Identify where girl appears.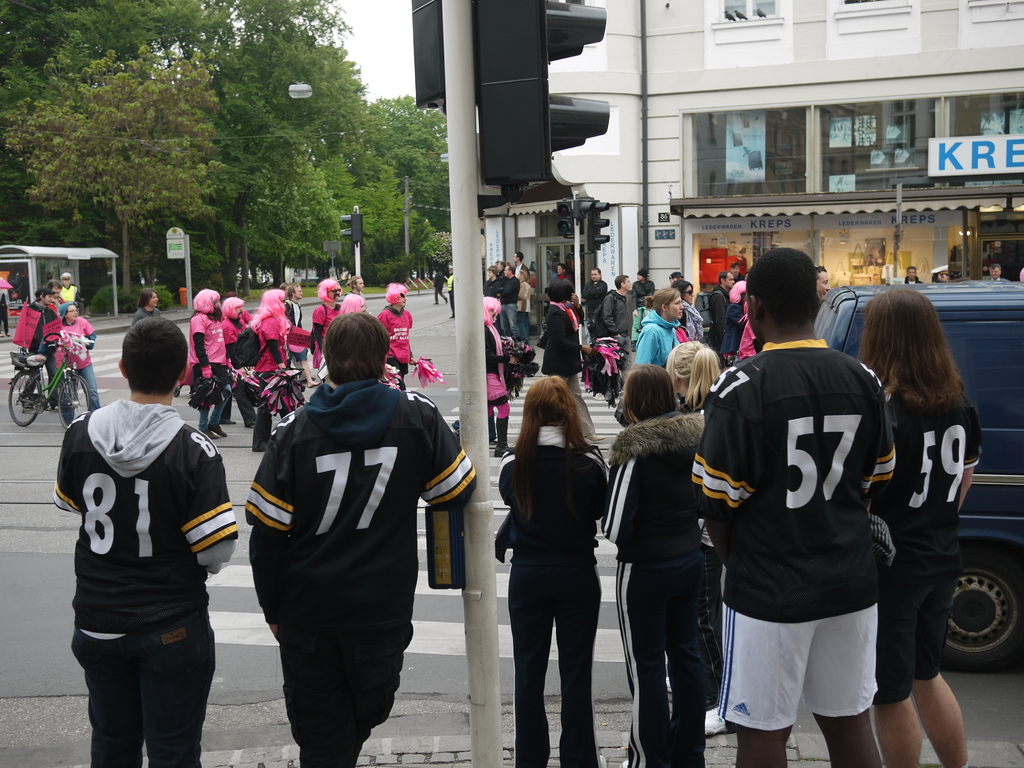
Appears at 717, 279, 749, 371.
